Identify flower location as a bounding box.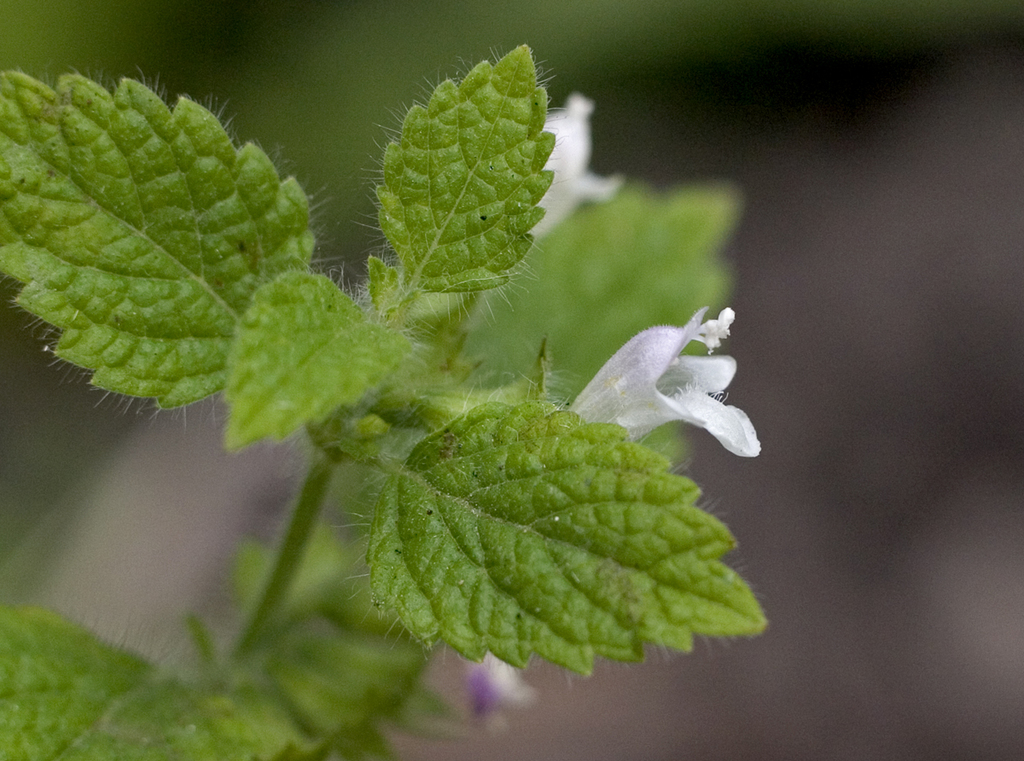
x1=538, y1=94, x2=626, y2=241.
